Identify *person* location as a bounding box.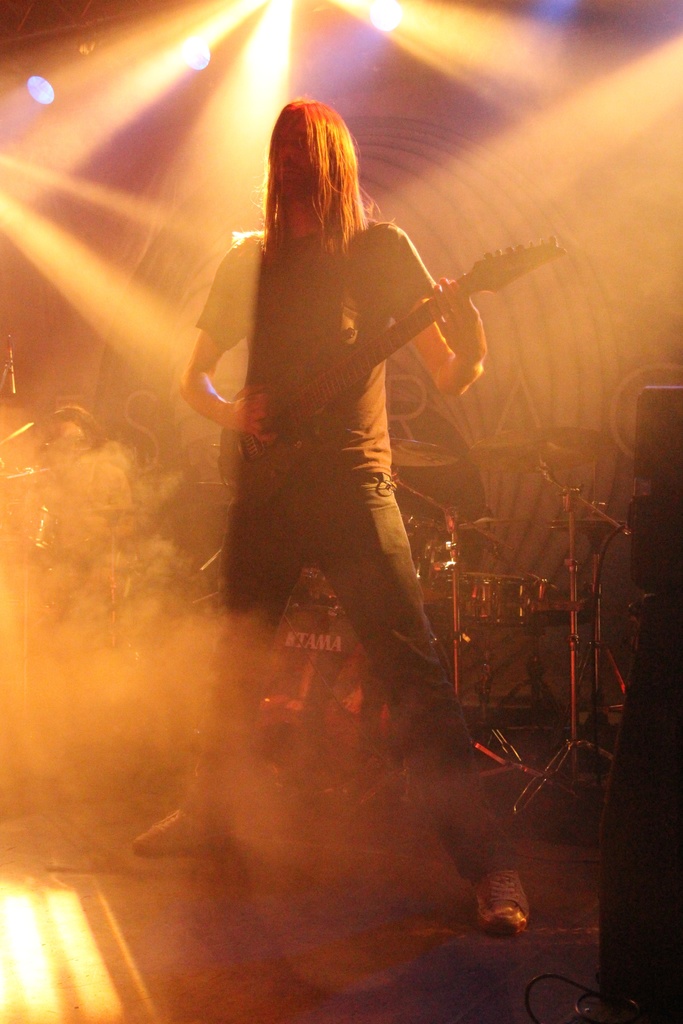
[x1=179, y1=109, x2=541, y2=971].
